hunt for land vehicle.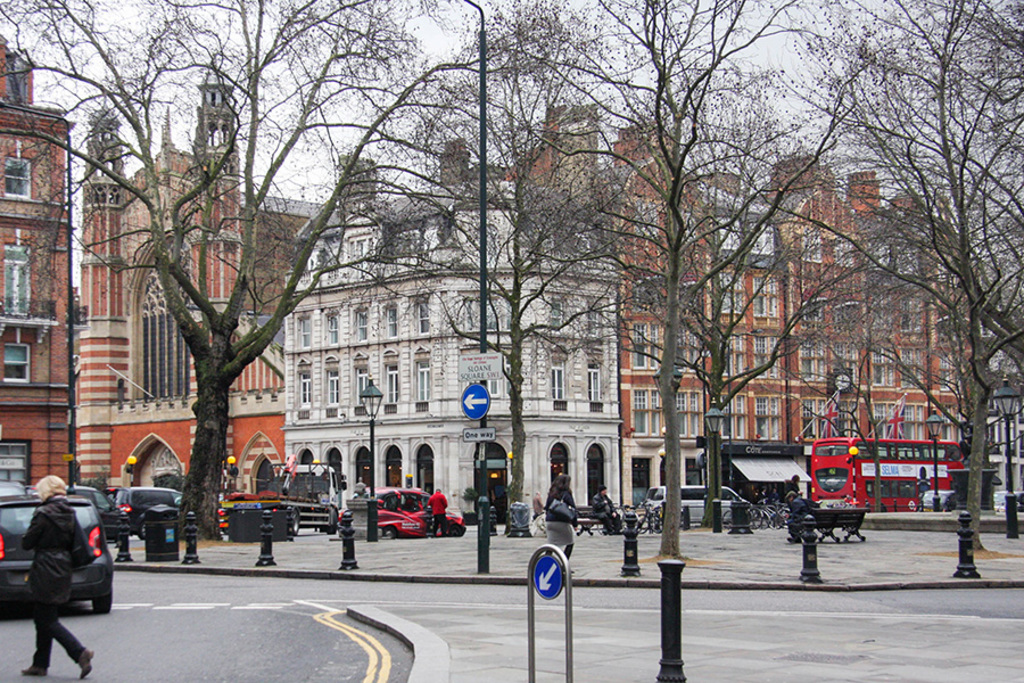
Hunted down at bbox=(215, 461, 347, 530).
